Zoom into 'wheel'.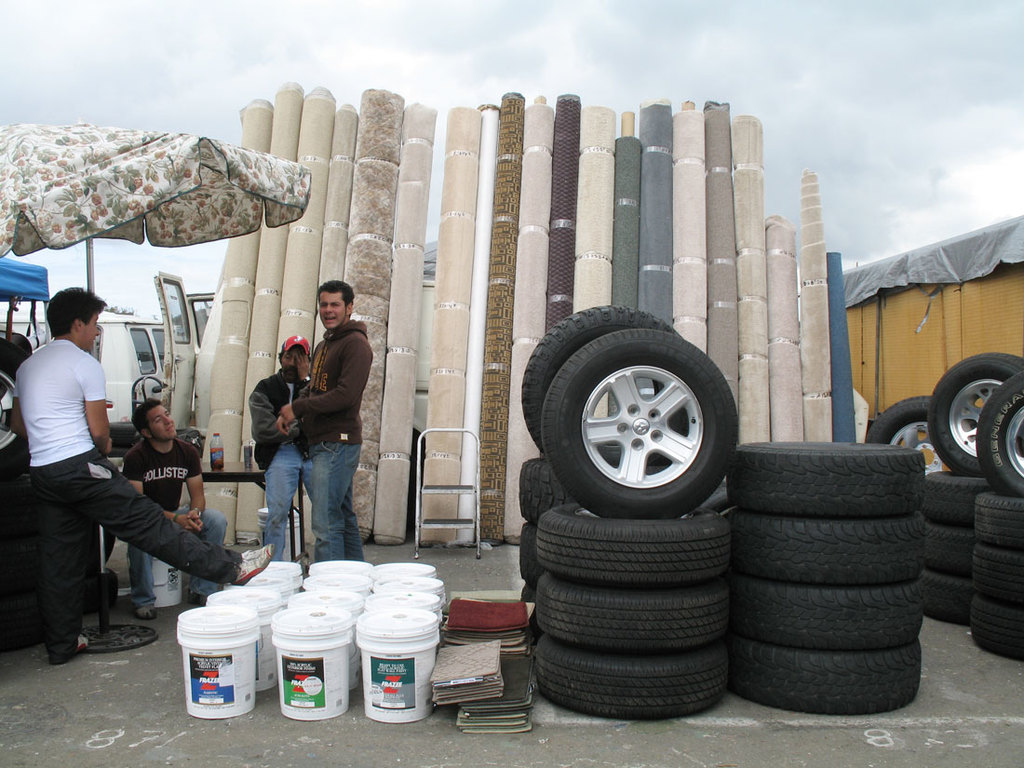
Zoom target: {"left": 921, "top": 474, "right": 988, "bottom": 533}.
